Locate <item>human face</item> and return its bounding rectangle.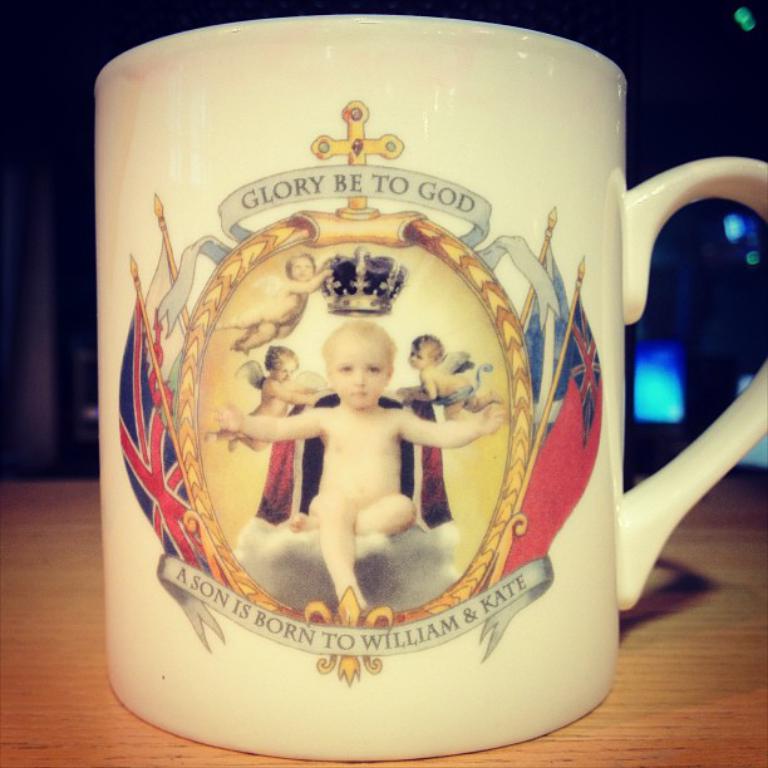
[275,358,299,385].
